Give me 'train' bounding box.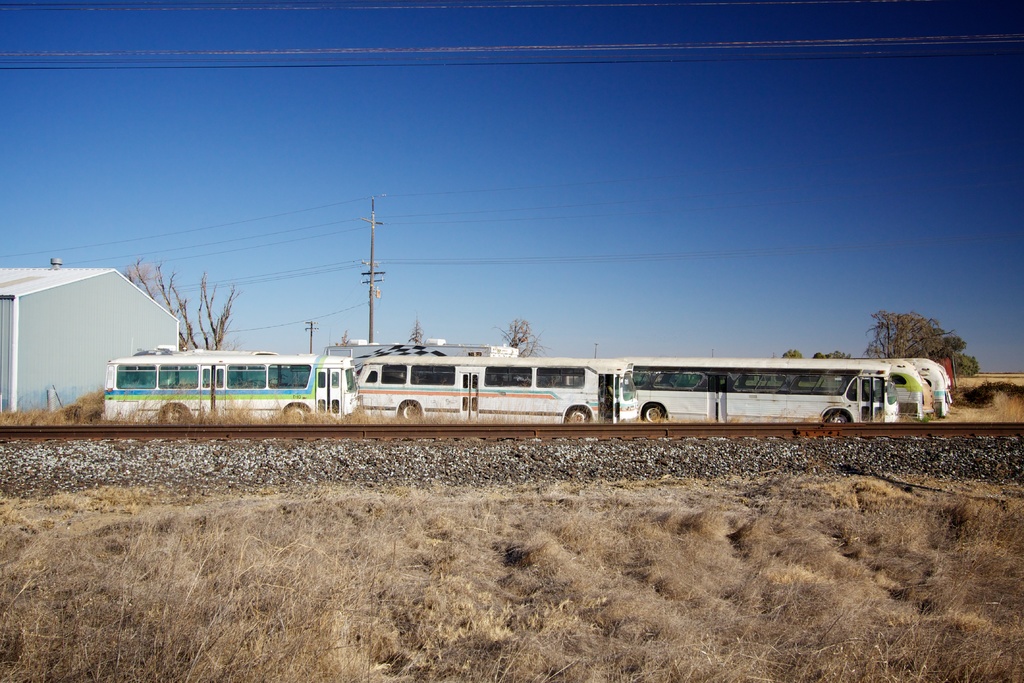
Rect(106, 339, 348, 429).
